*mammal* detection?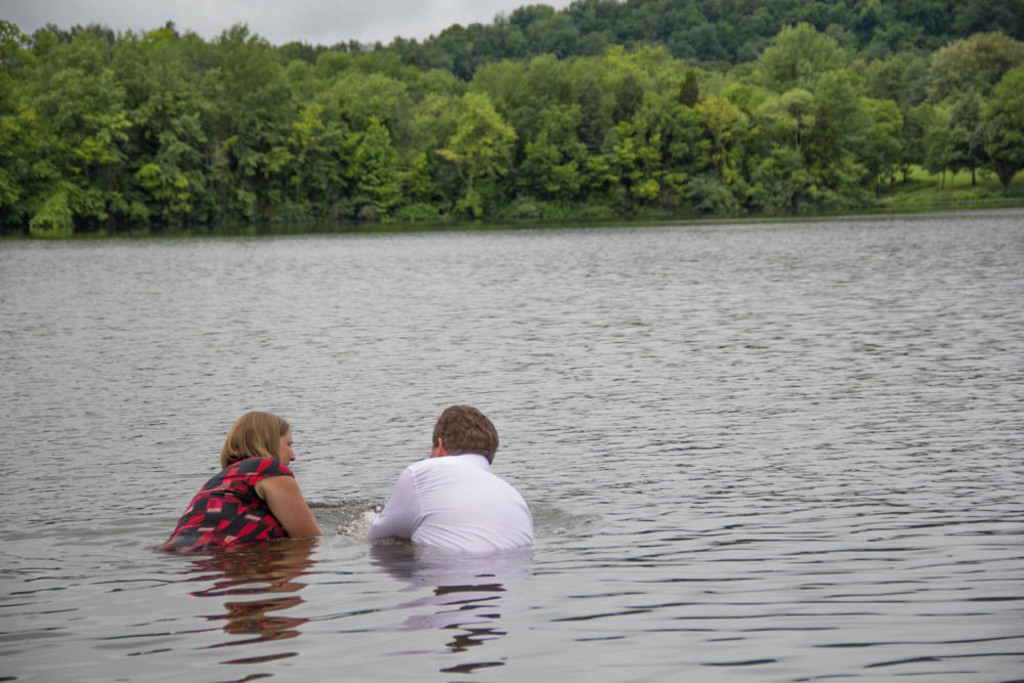
x1=158 y1=408 x2=319 y2=558
